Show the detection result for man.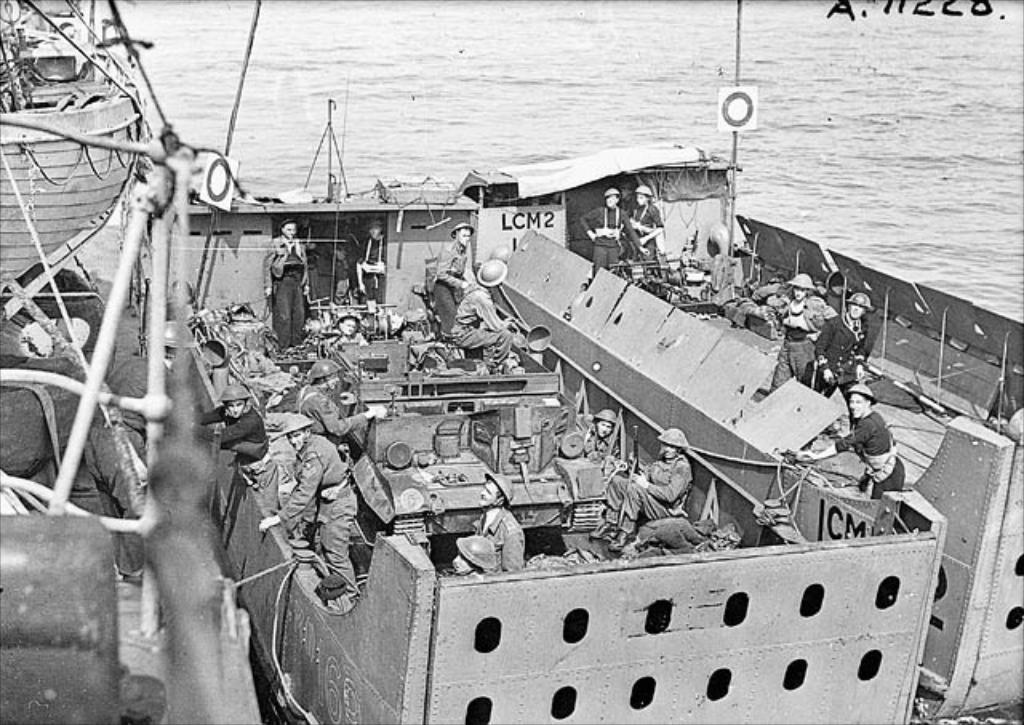
<region>86, 314, 200, 581</region>.
